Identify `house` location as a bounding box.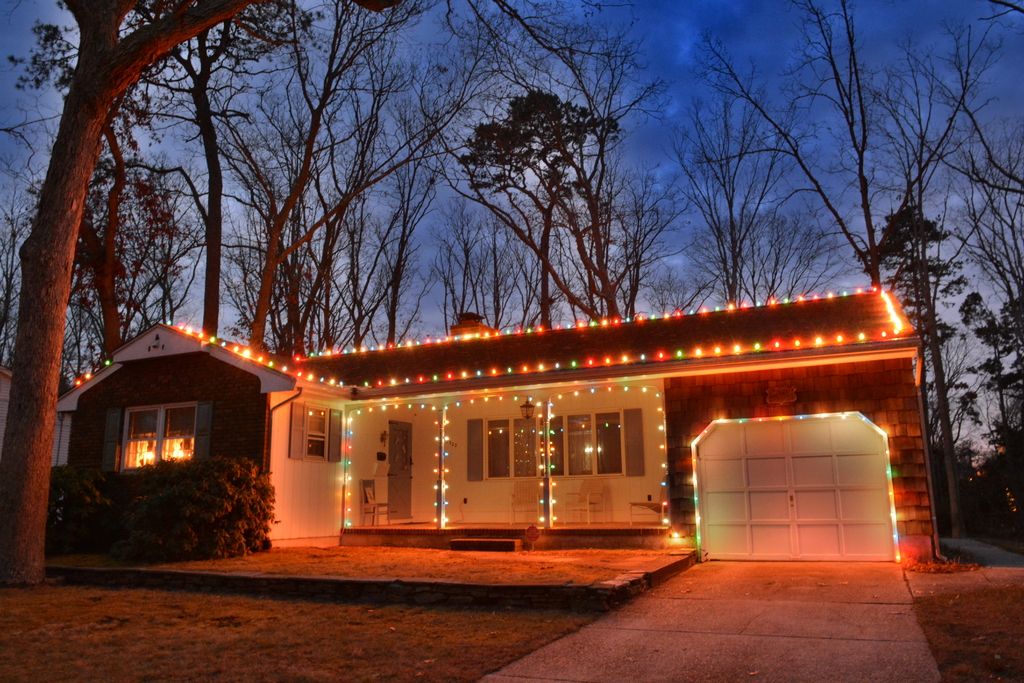
(76, 200, 938, 573).
